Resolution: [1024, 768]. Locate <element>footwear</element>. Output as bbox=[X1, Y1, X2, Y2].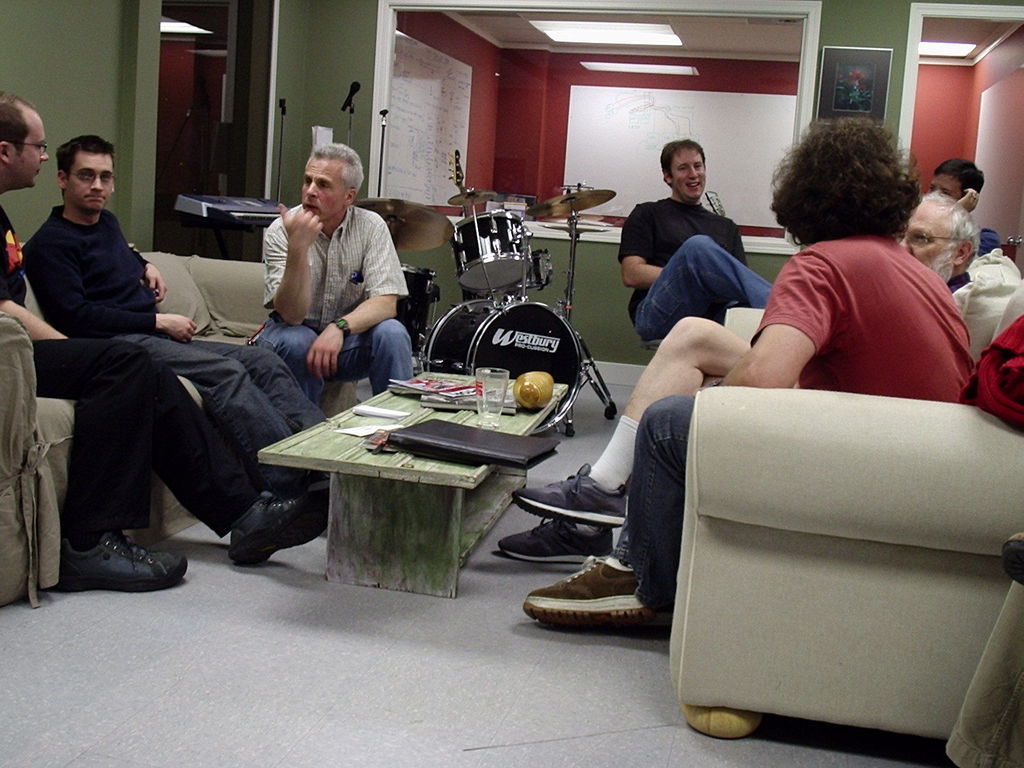
bbox=[38, 529, 195, 597].
